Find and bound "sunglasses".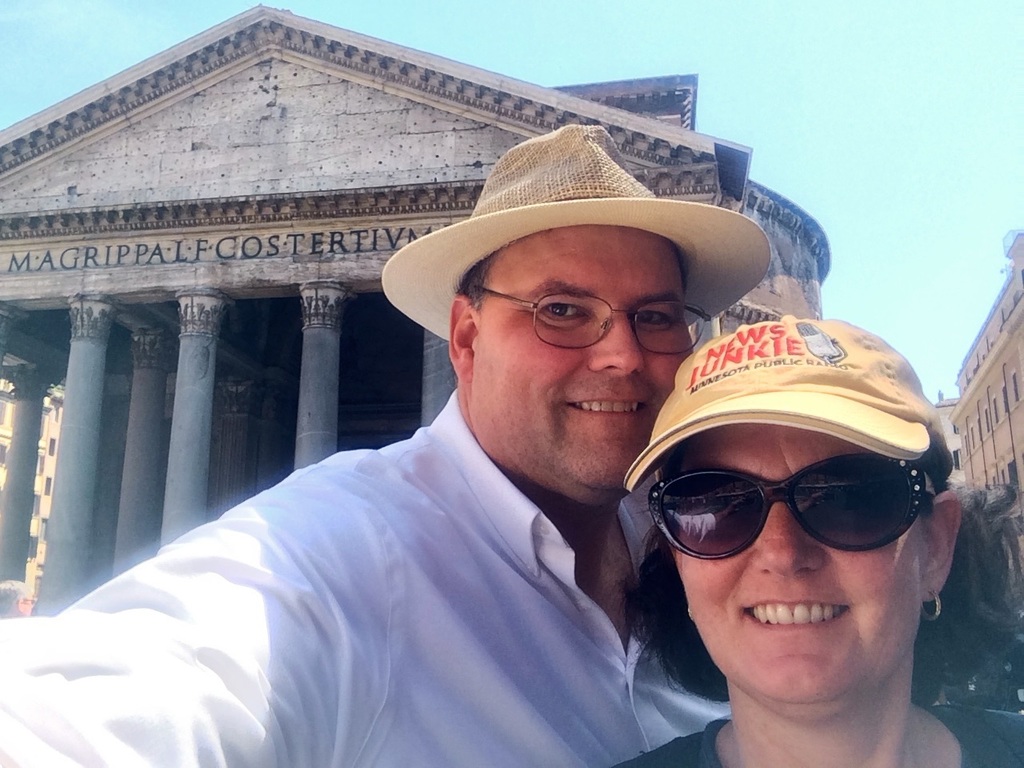
Bound: region(650, 446, 926, 560).
